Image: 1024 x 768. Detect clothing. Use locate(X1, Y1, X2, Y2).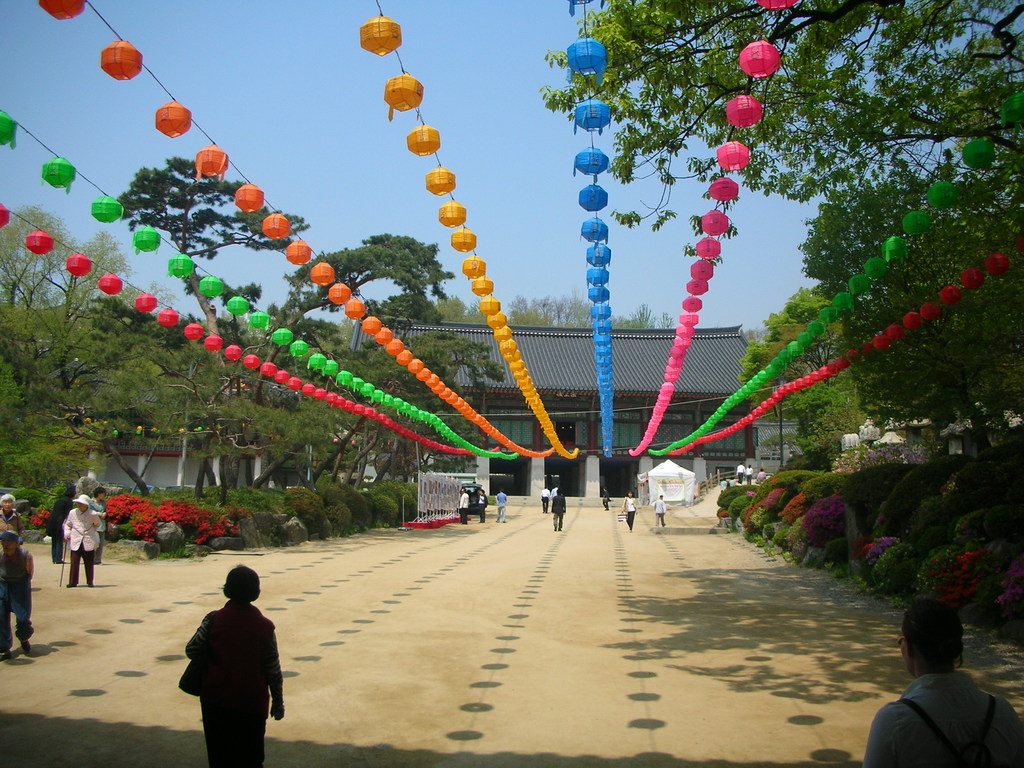
locate(91, 495, 106, 566).
